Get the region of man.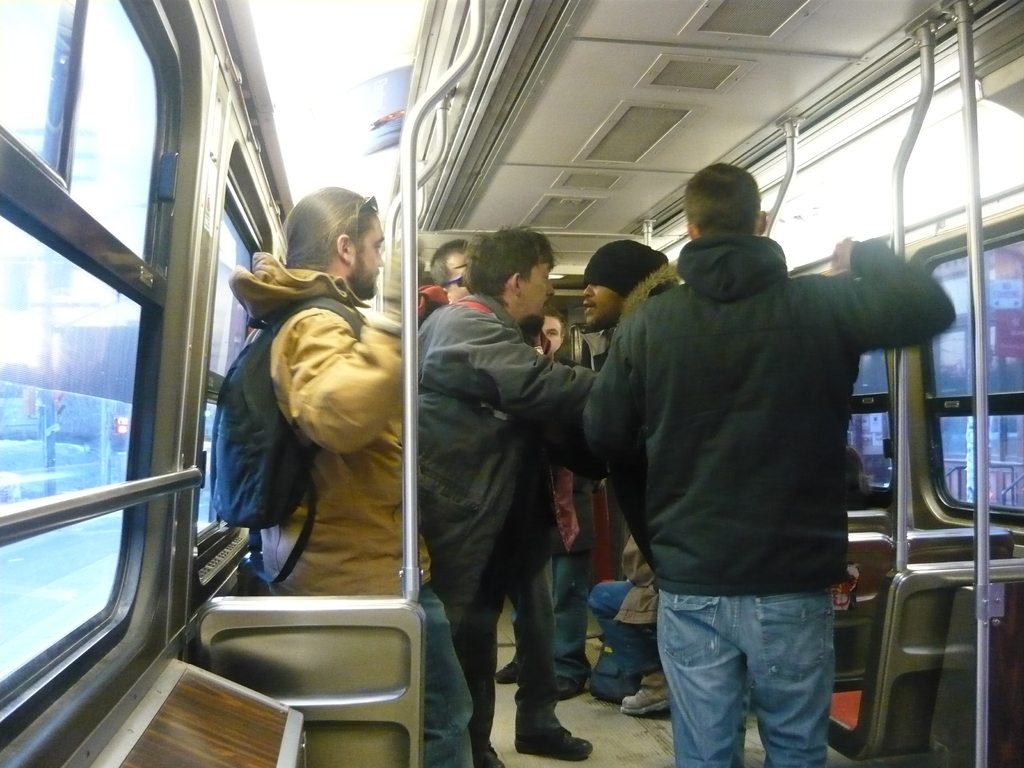
[left=413, top=239, right=479, bottom=307].
